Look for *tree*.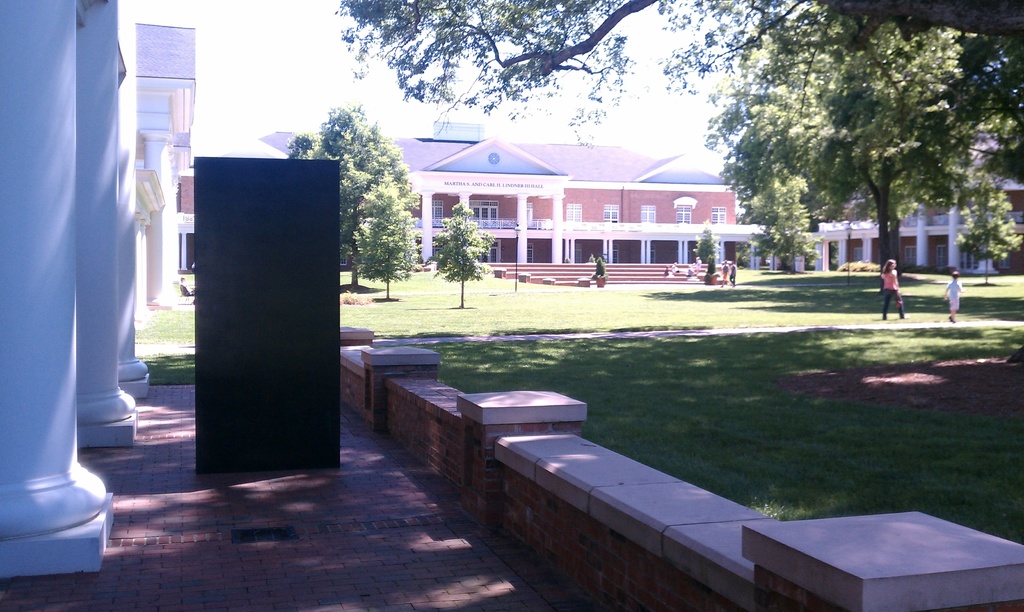
Found: box=[280, 97, 416, 295].
